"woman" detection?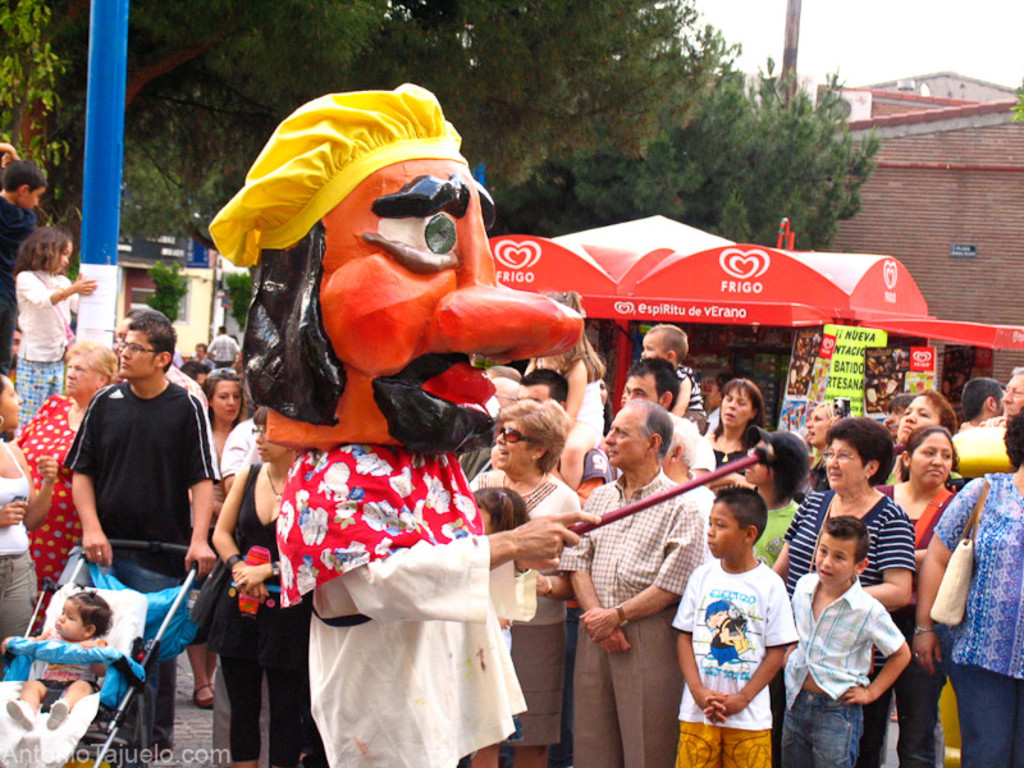
locate(701, 374, 777, 480)
